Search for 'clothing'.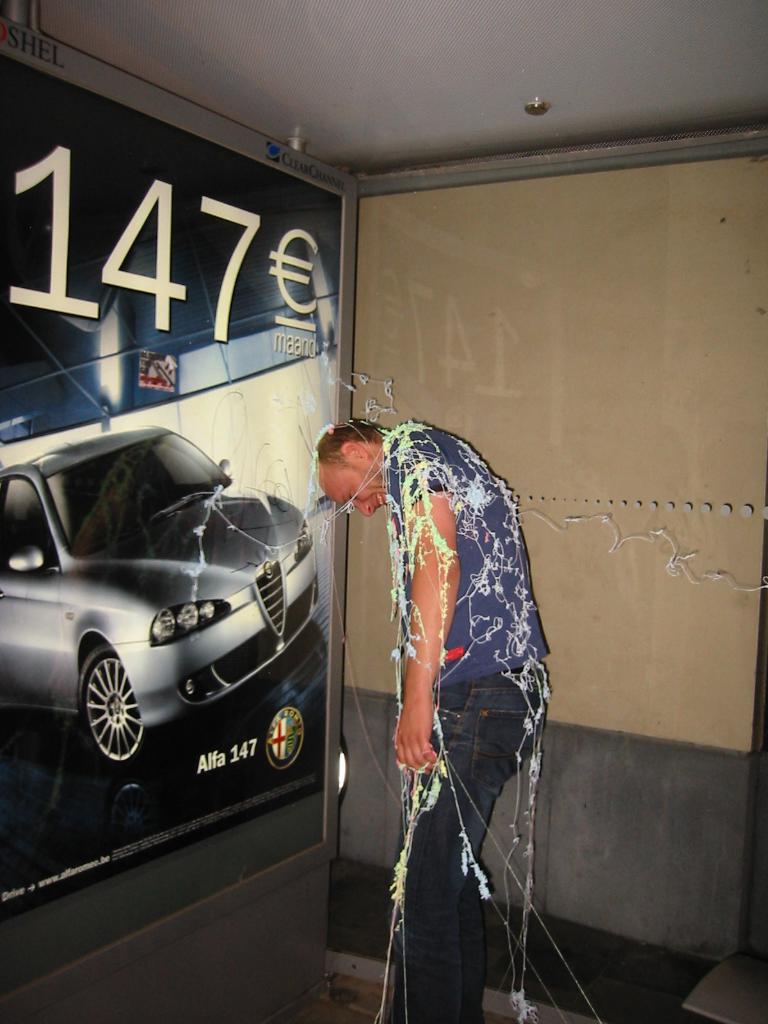
Found at (left=353, top=412, right=531, bottom=973).
